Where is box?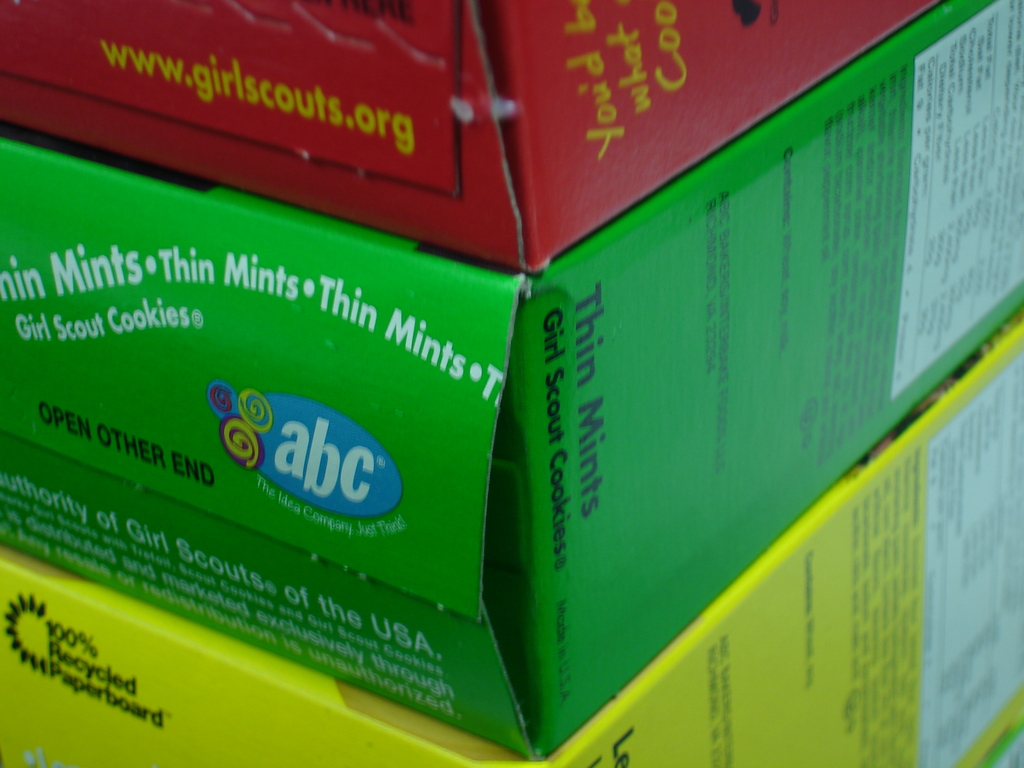
box(0, 302, 1023, 767).
